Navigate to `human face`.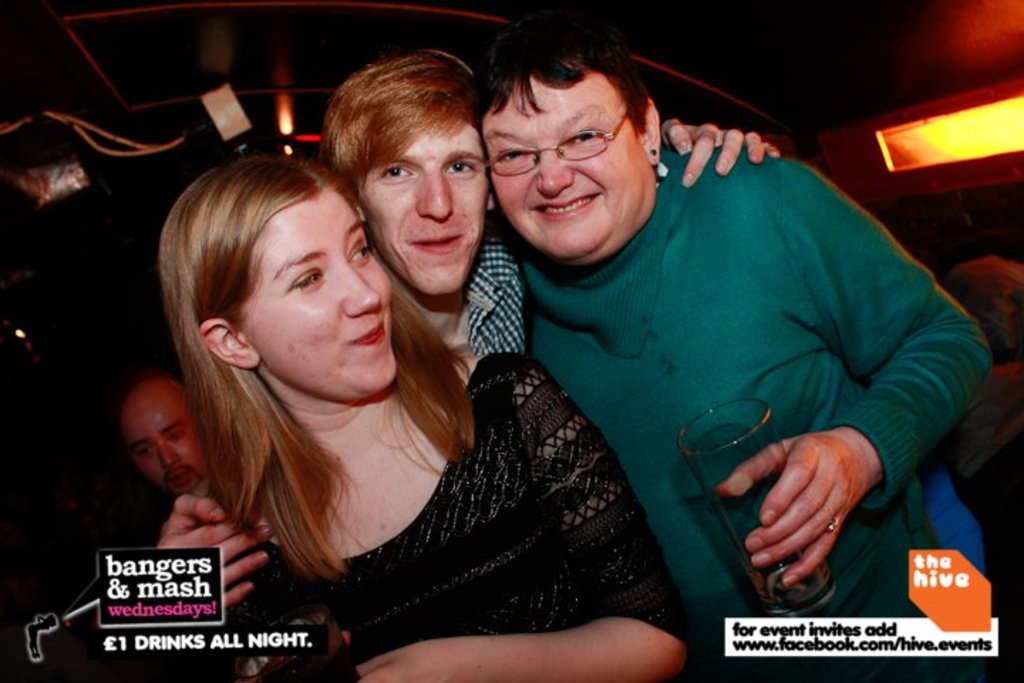
Navigation target: pyautogui.locateOnScreen(124, 406, 205, 495).
